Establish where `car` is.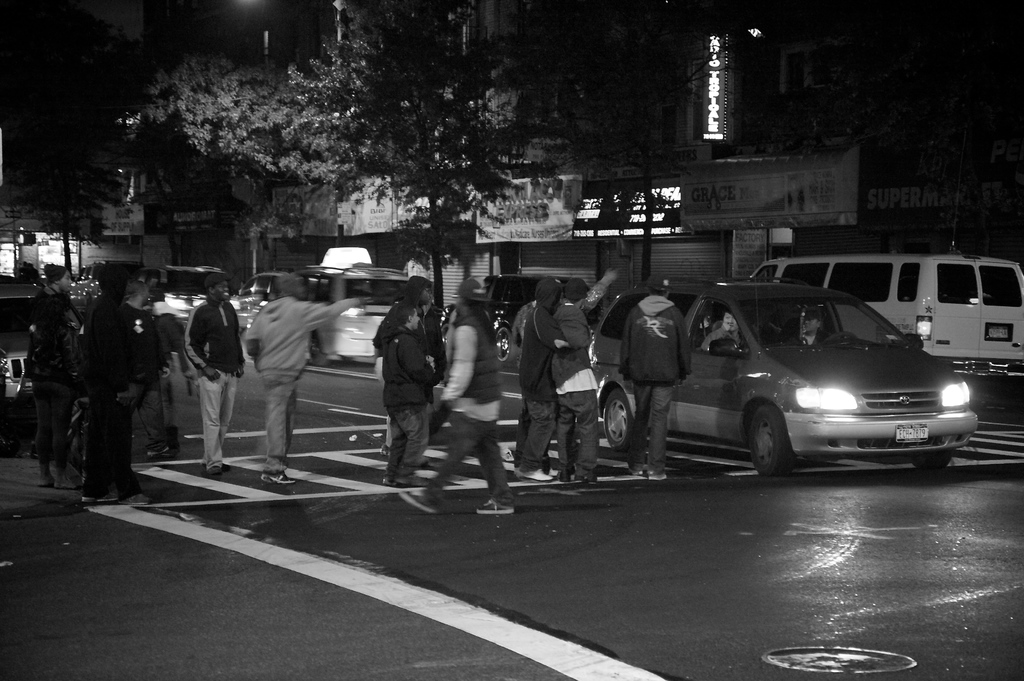
Established at x1=282 y1=259 x2=424 y2=363.
